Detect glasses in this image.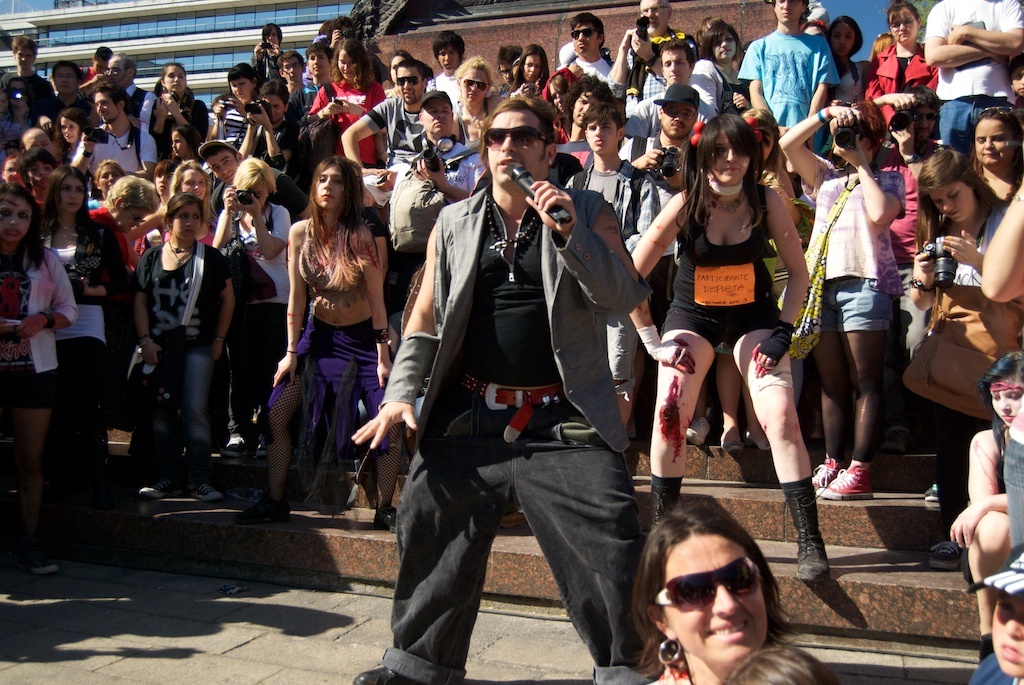
Detection: [x1=889, y1=18, x2=921, y2=32].
